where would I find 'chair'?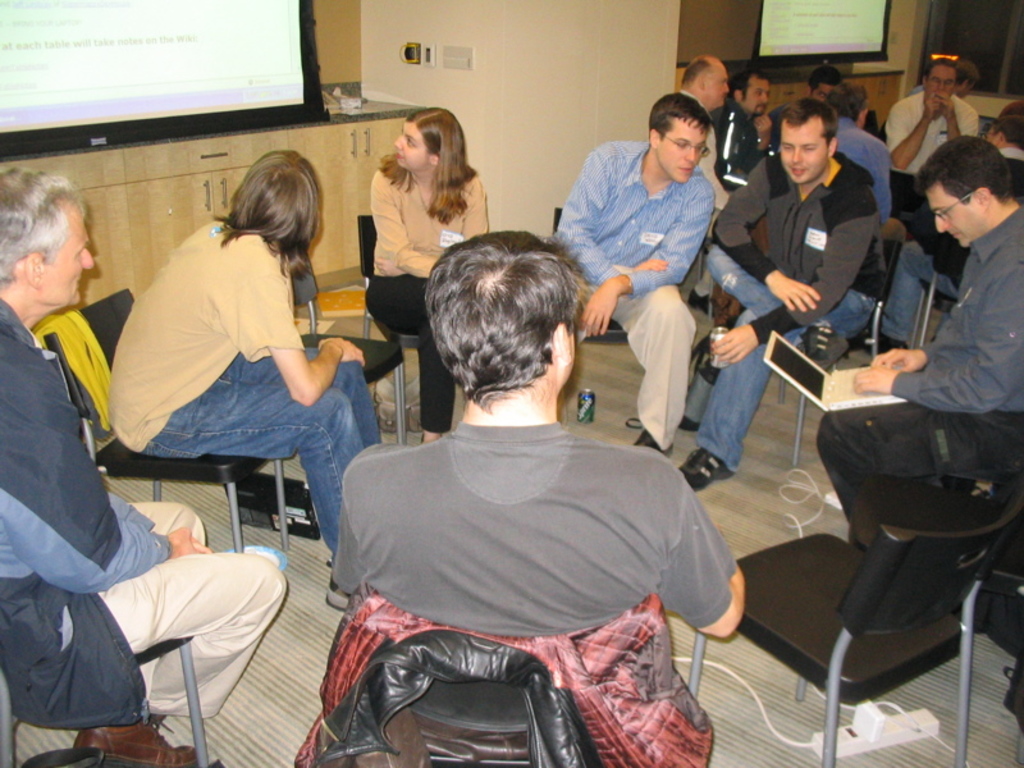
At <bbox>356, 210, 421, 449</bbox>.
